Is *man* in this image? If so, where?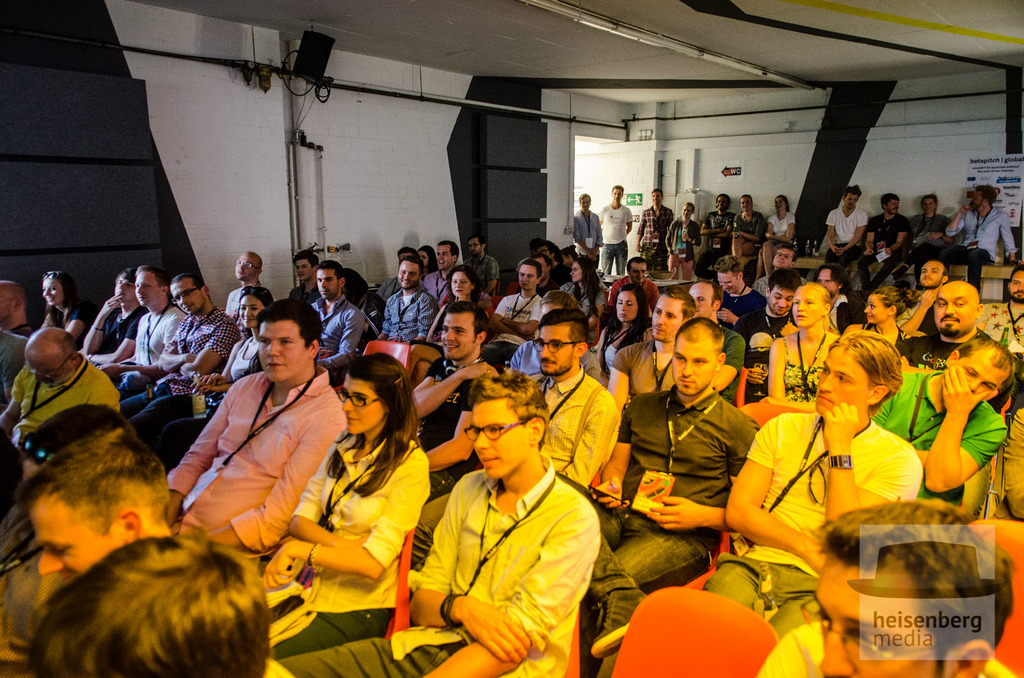
Yes, at {"x1": 683, "y1": 280, "x2": 745, "y2": 407}.
